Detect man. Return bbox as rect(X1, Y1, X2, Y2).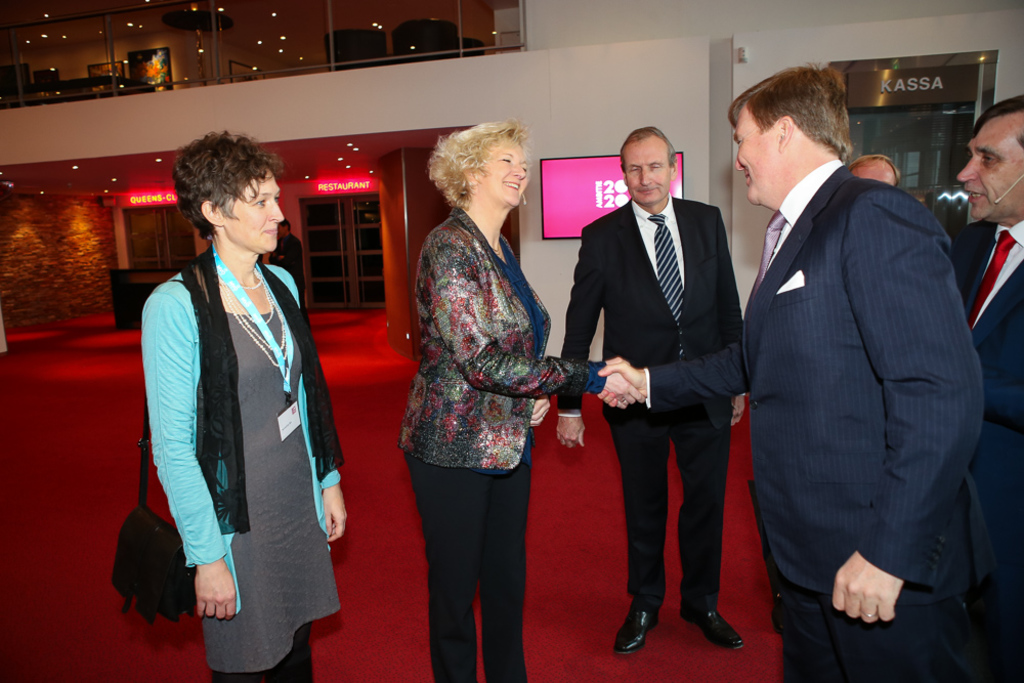
rect(598, 63, 985, 682).
